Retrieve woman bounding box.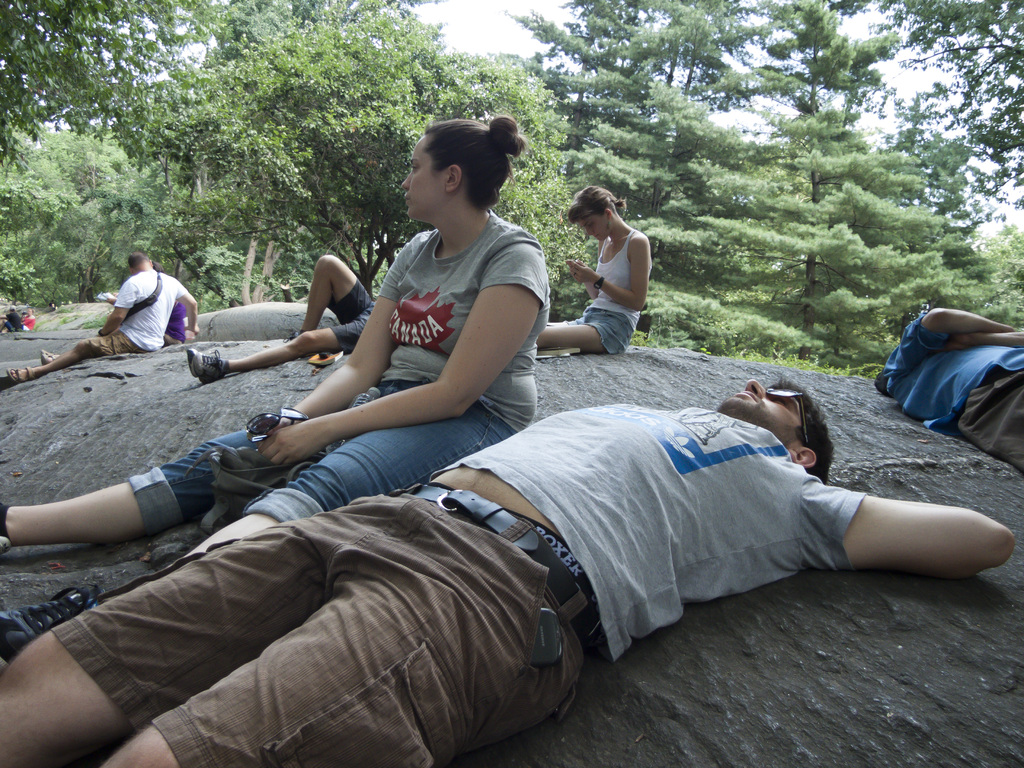
Bounding box: [left=554, top=178, right=664, bottom=357].
